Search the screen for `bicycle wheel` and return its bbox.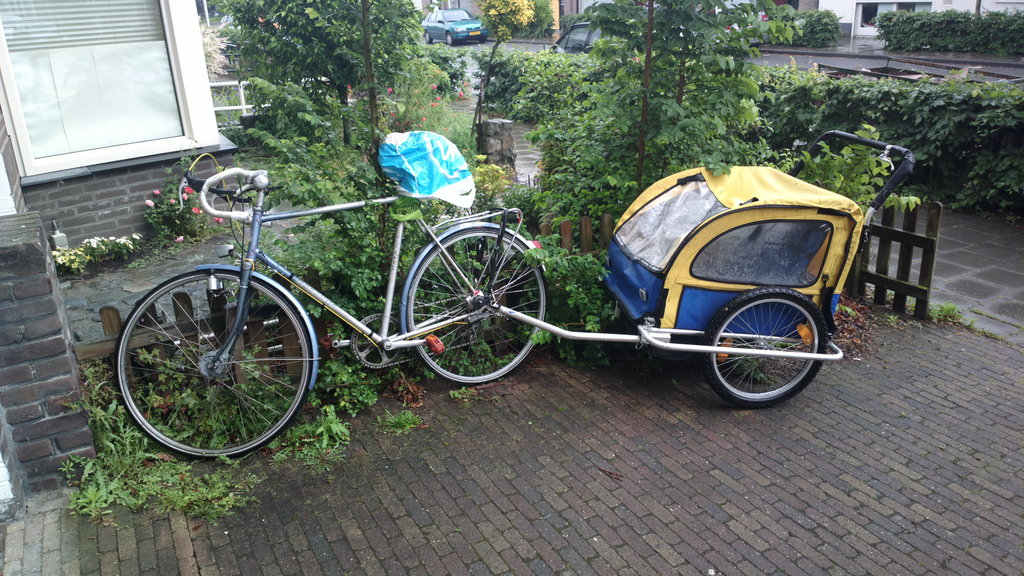
Found: {"x1": 707, "y1": 278, "x2": 833, "y2": 403}.
